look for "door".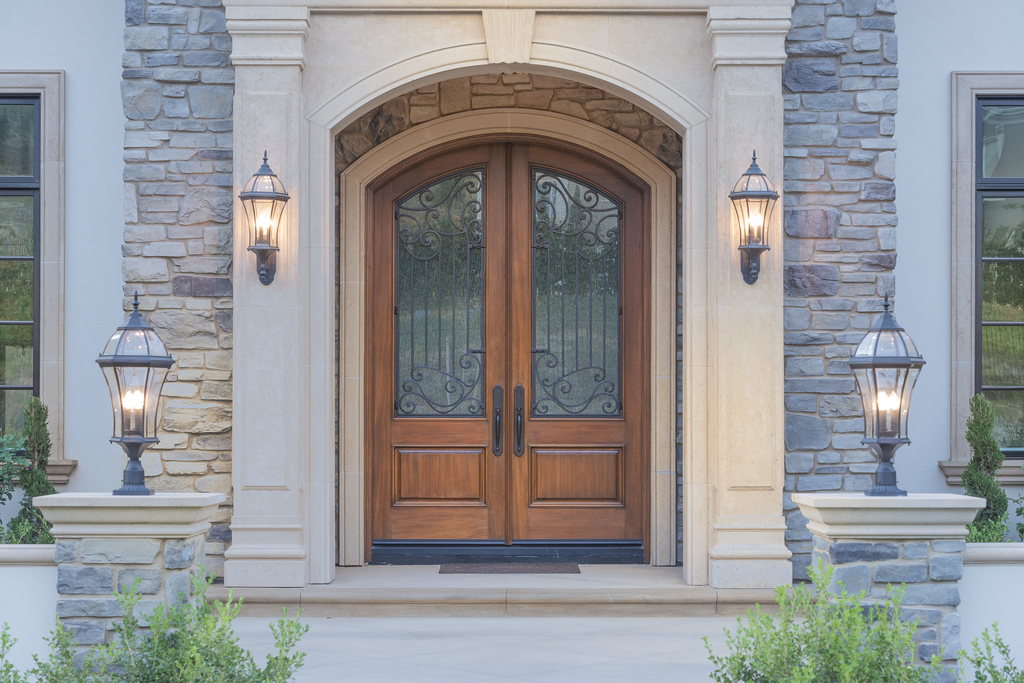
Found: locate(369, 145, 509, 542).
